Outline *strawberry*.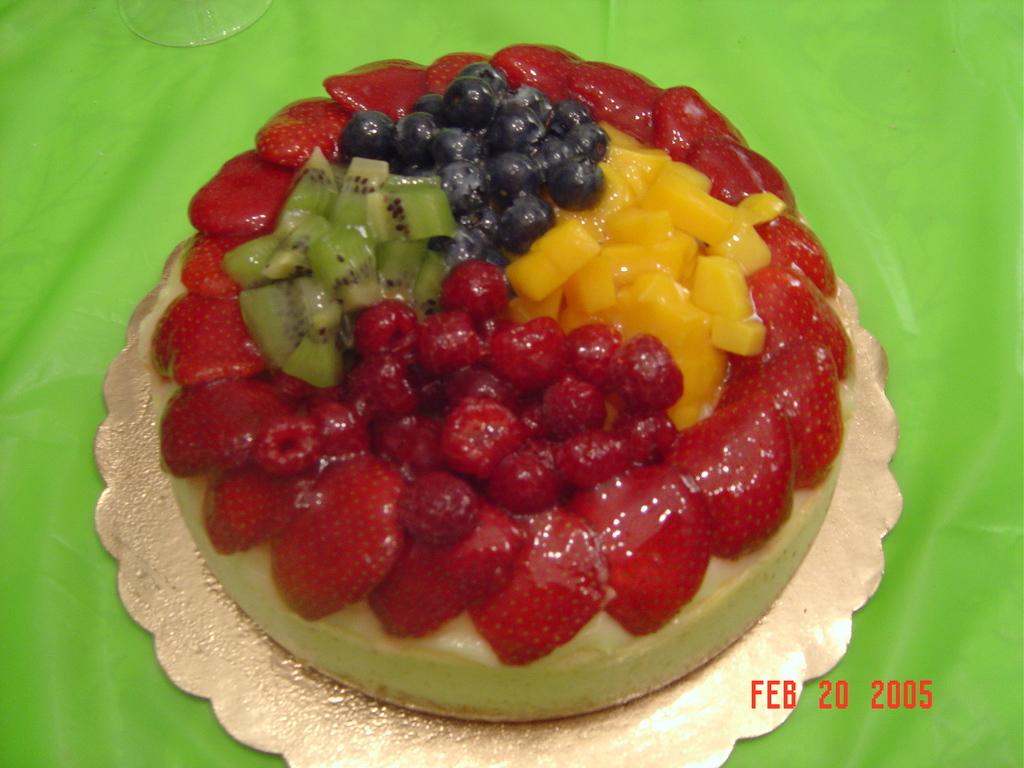
Outline: <box>162,382,296,478</box>.
